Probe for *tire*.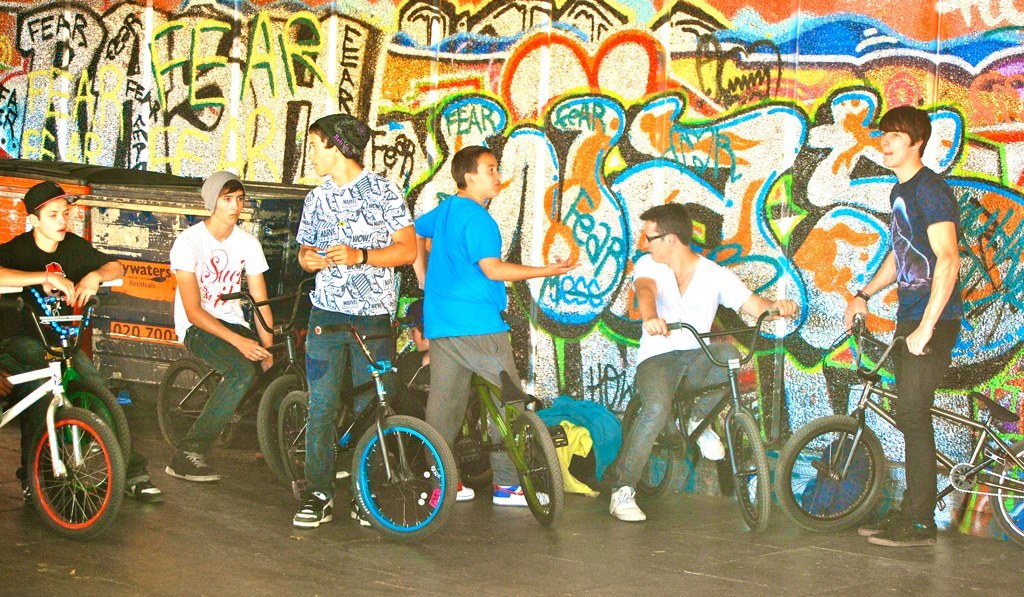
Probe result: <box>349,415,457,540</box>.
